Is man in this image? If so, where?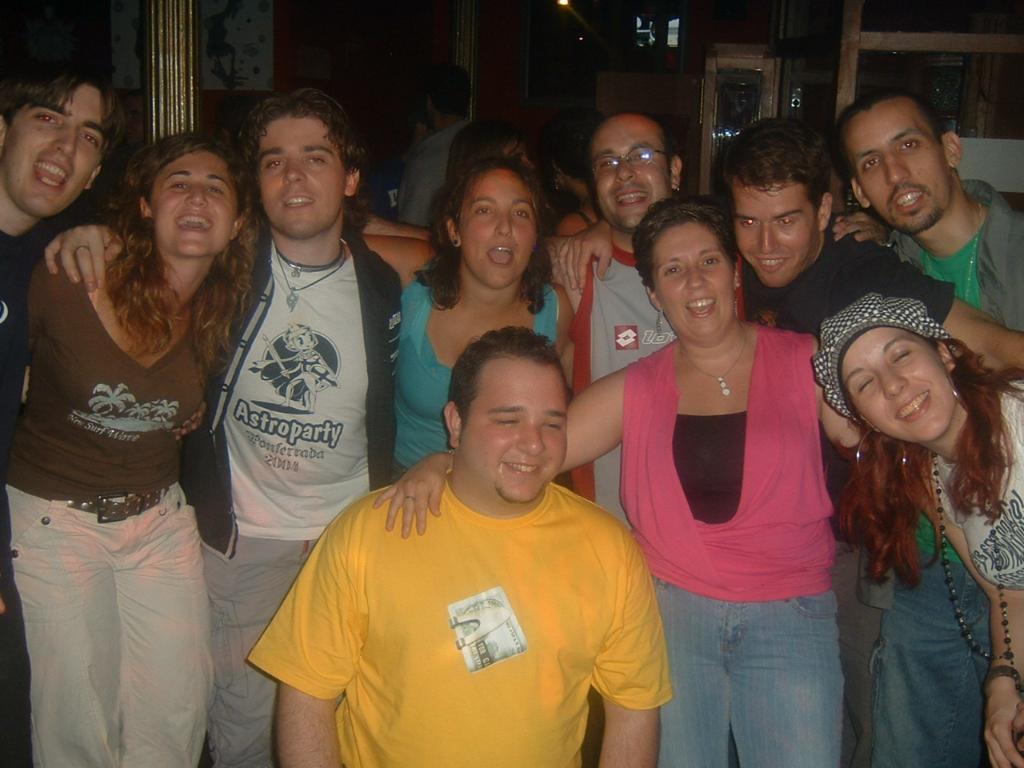
Yes, at rect(715, 124, 1023, 767).
